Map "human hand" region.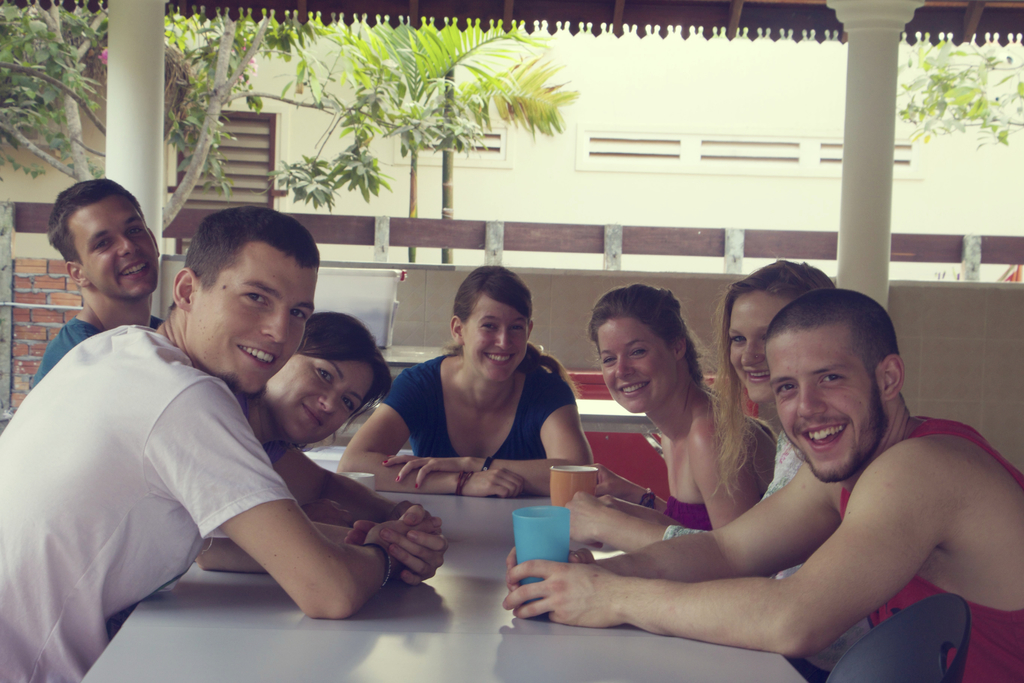
Mapped to [380,503,450,588].
